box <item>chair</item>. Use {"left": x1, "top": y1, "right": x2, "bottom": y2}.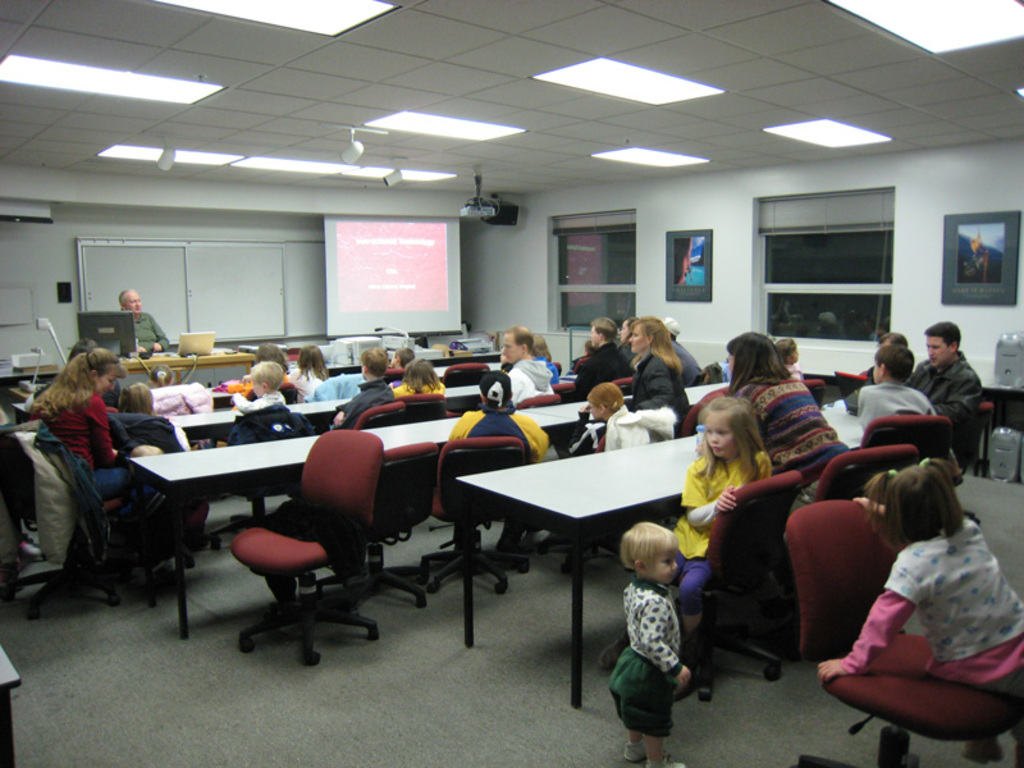
{"left": 677, "top": 379, "right": 728, "bottom": 445}.
